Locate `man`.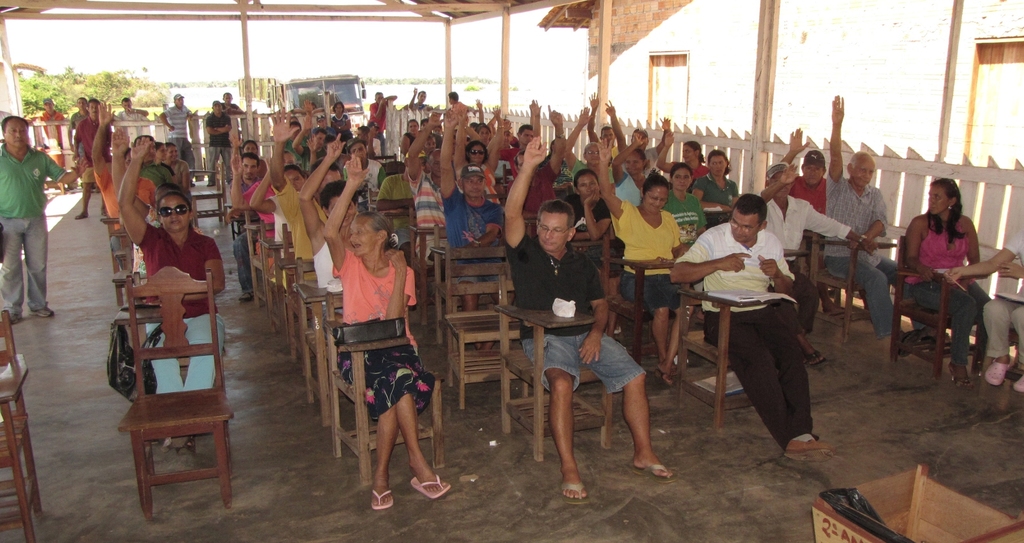
Bounding box: x1=755 y1=162 x2=880 y2=364.
